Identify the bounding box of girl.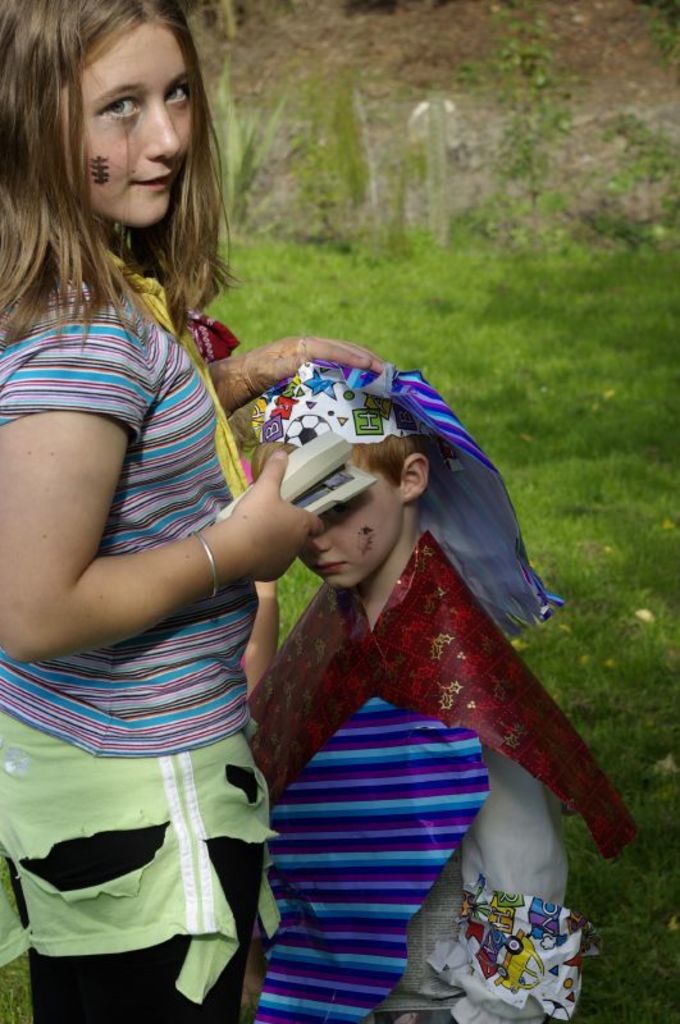
region(0, 0, 388, 1023).
